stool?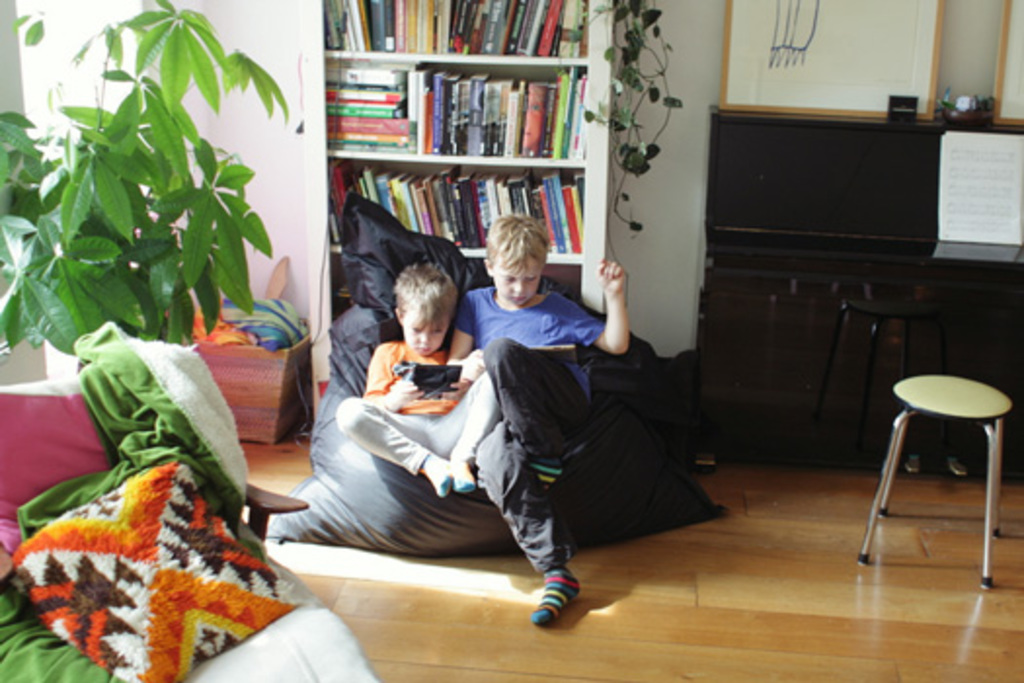
(left=852, top=371, right=1010, bottom=589)
